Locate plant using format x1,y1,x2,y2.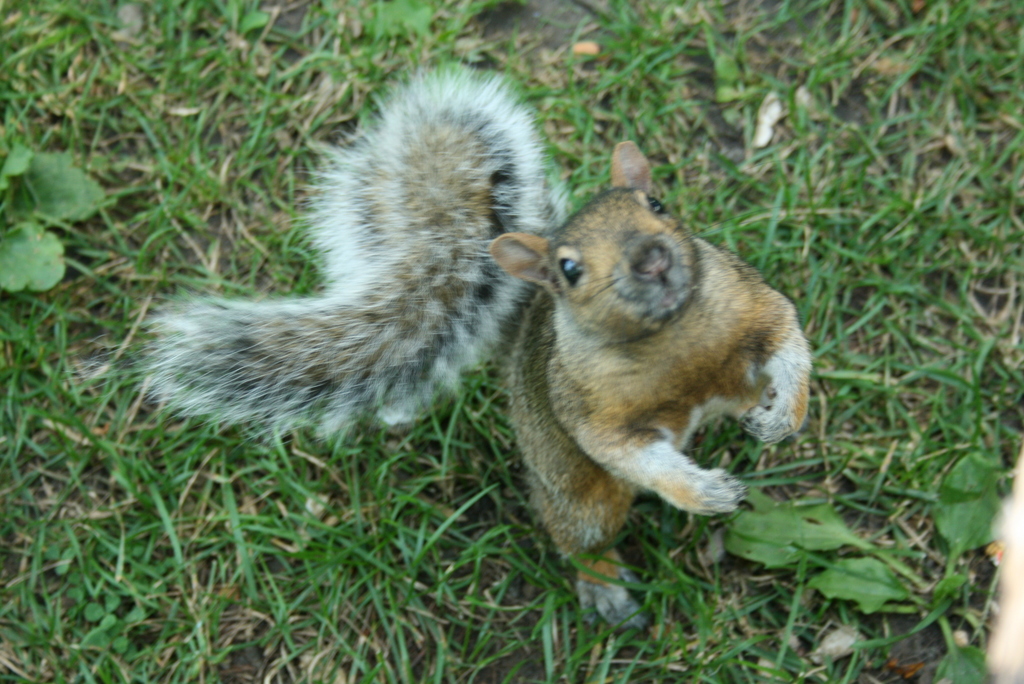
1,0,1023,681.
